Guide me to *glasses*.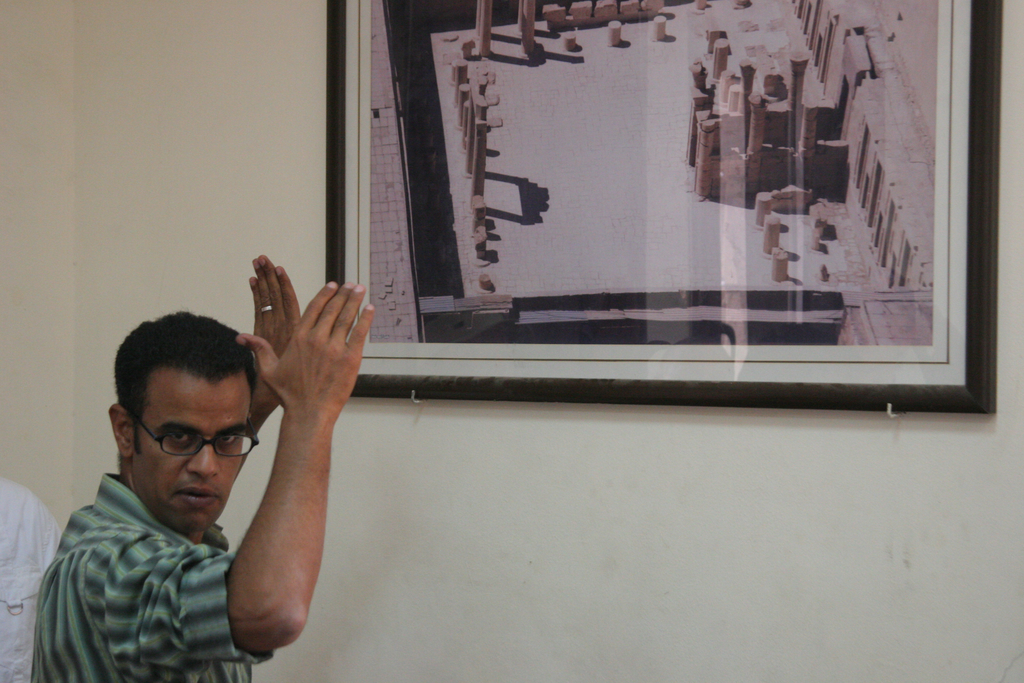
Guidance: x1=129 y1=411 x2=257 y2=461.
